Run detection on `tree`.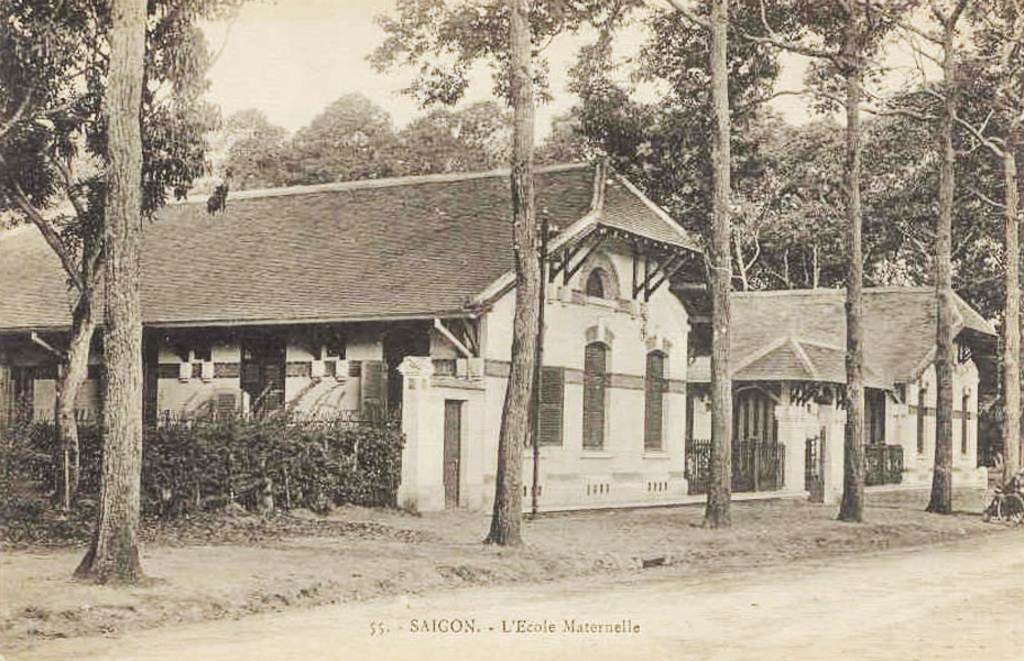
Result: pyautogui.locateOnScreen(562, 78, 672, 241).
